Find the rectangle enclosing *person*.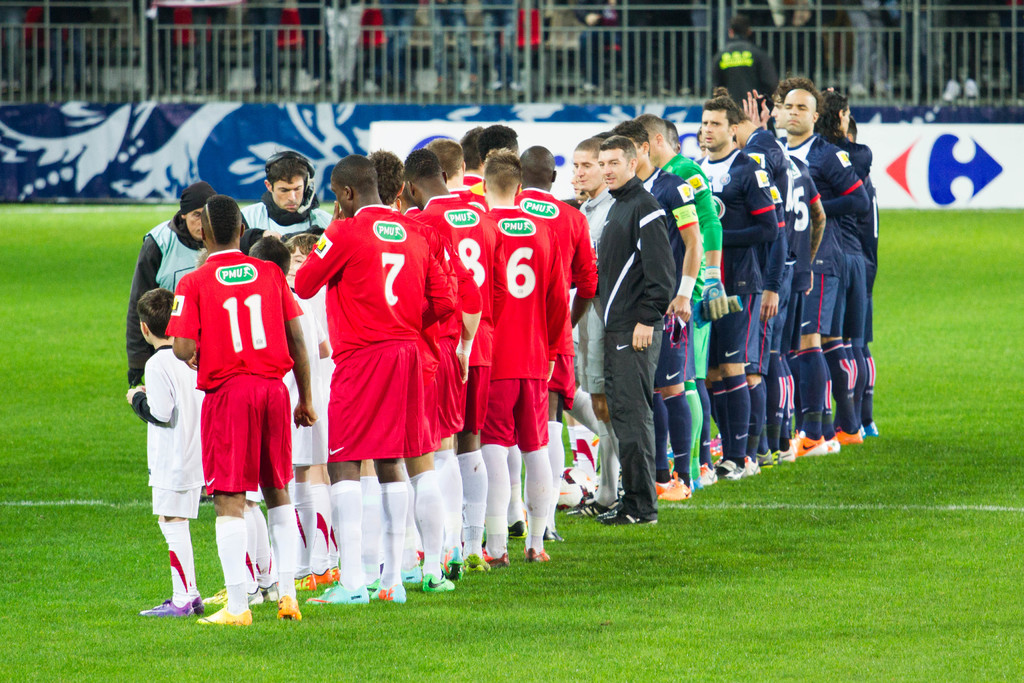
box(397, 140, 504, 598).
